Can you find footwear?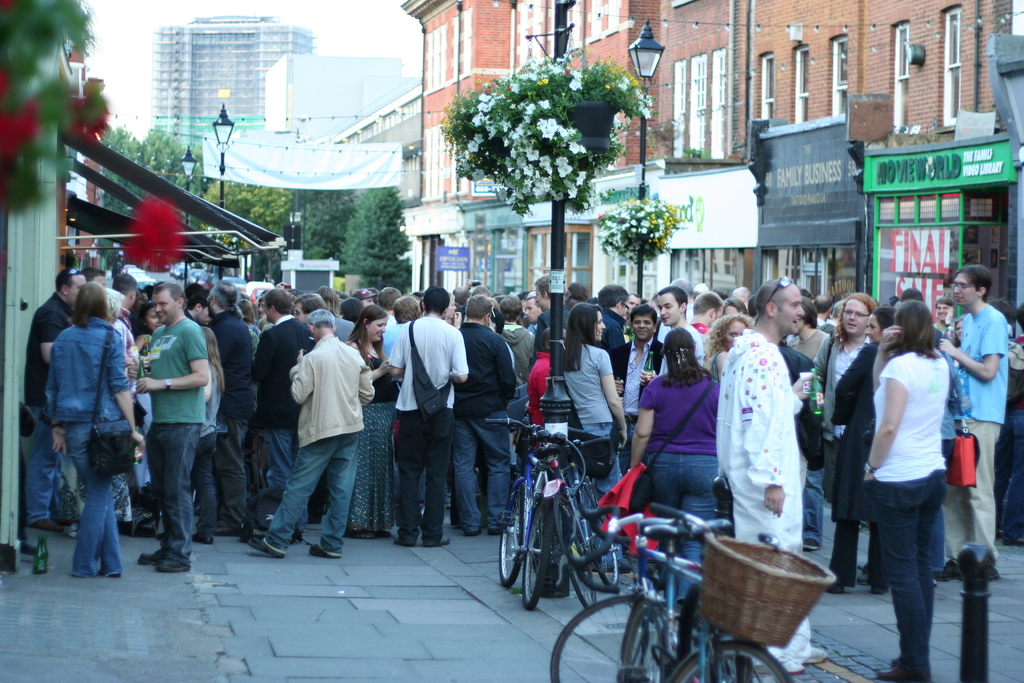
Yes, bounding box: (x1=934, y1=559, x2=966, y2=584).
